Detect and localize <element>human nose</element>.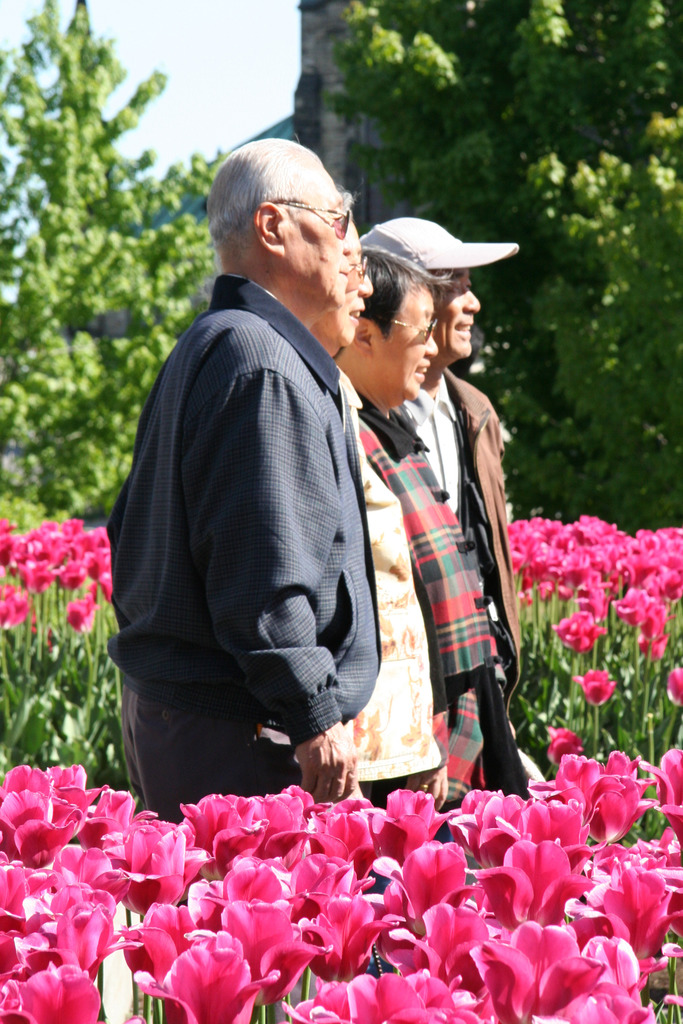
Localized at Rect(340, 220, 359, 253).
